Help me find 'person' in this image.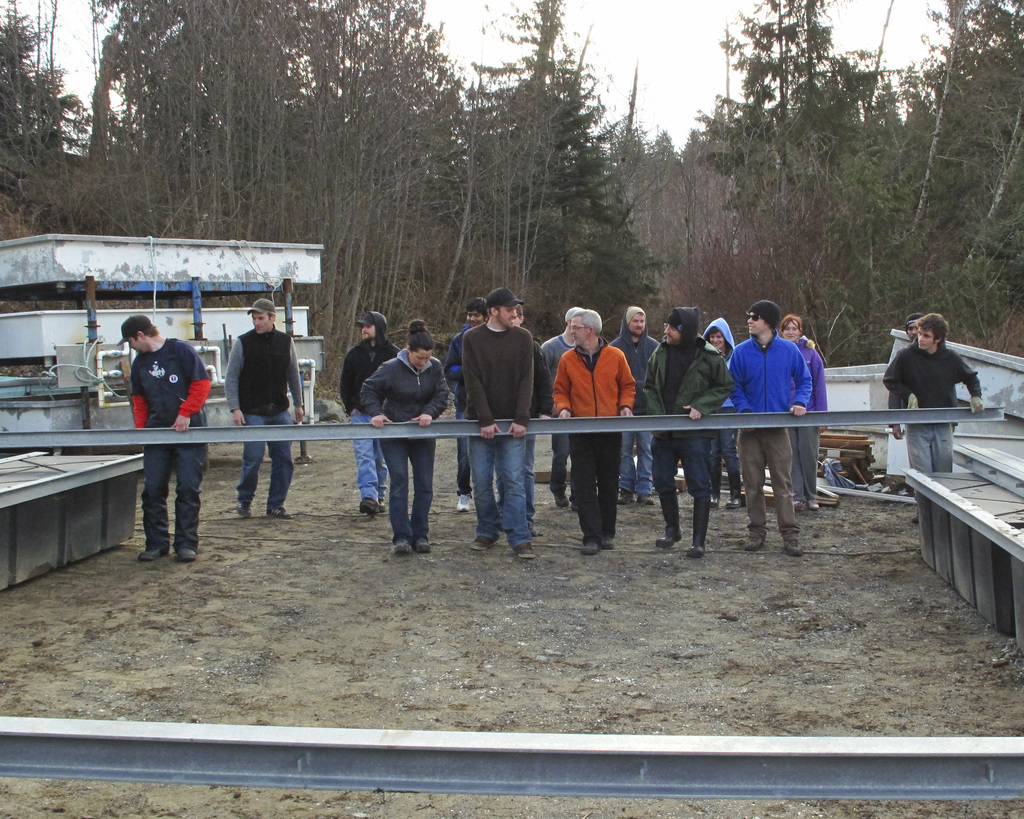
Found it: <box>542,306,577,510</box>.
